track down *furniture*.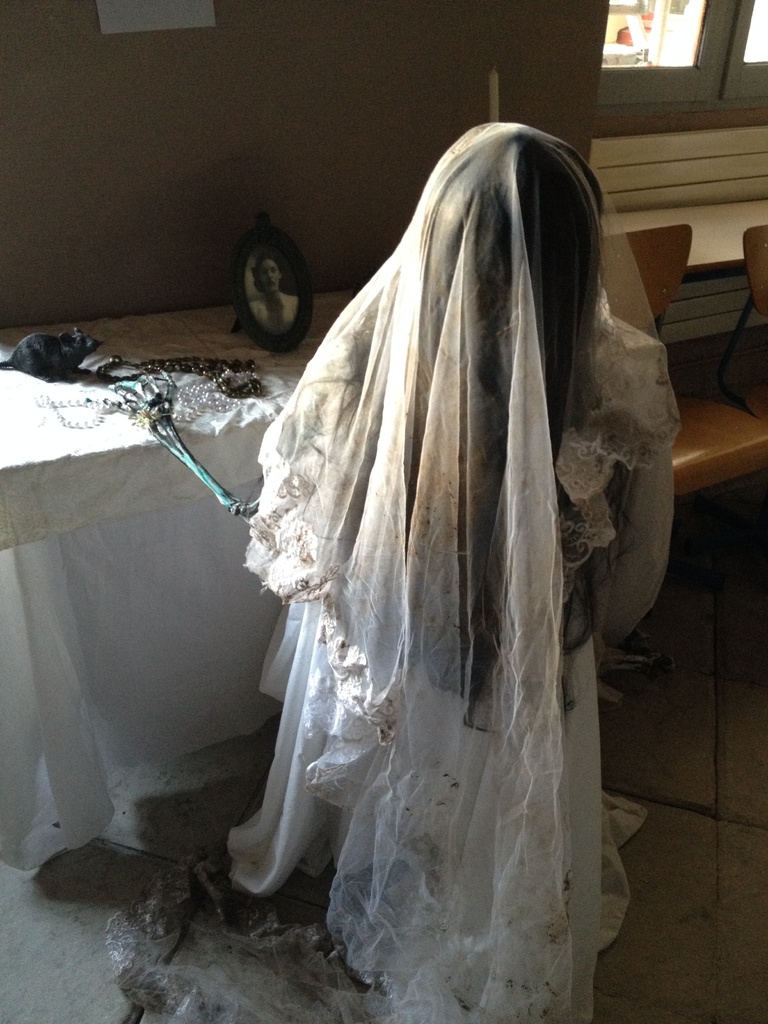
Tracked to <region>588, 216, 767, 622</region>.
